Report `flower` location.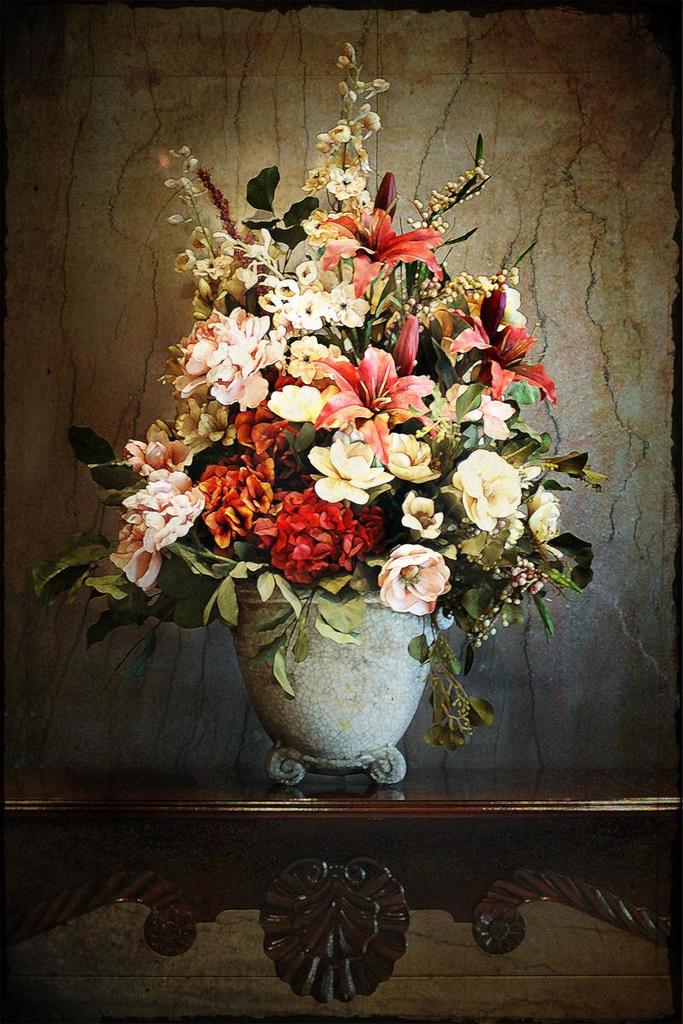
Report: bbox=(324, 189, 458, 265).
